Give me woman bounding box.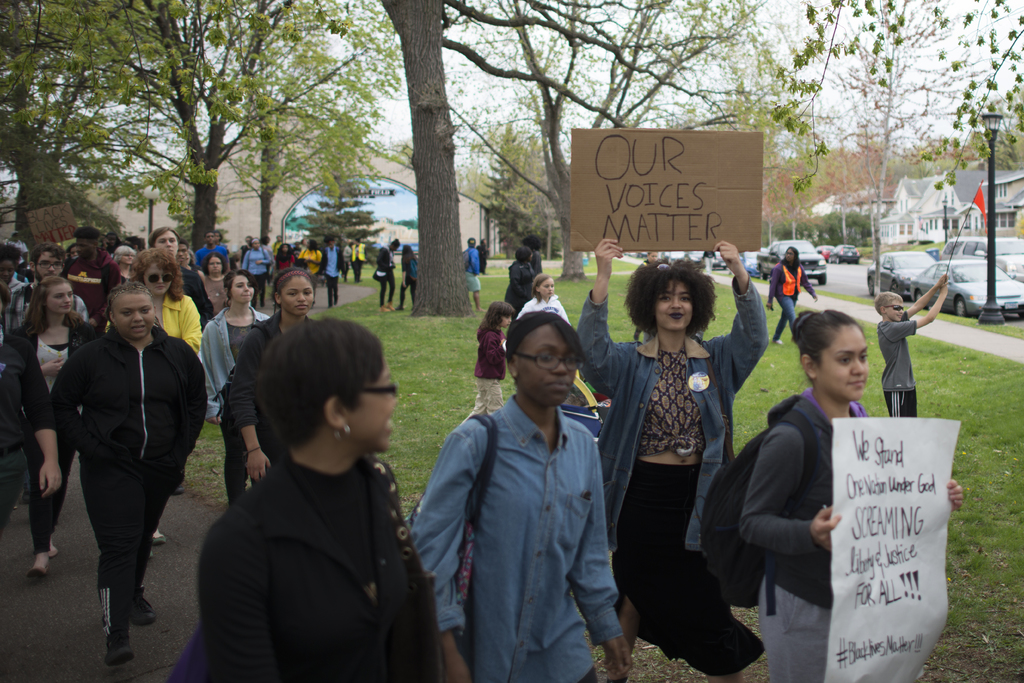
<region>395, 243, 419, 311</region>.
